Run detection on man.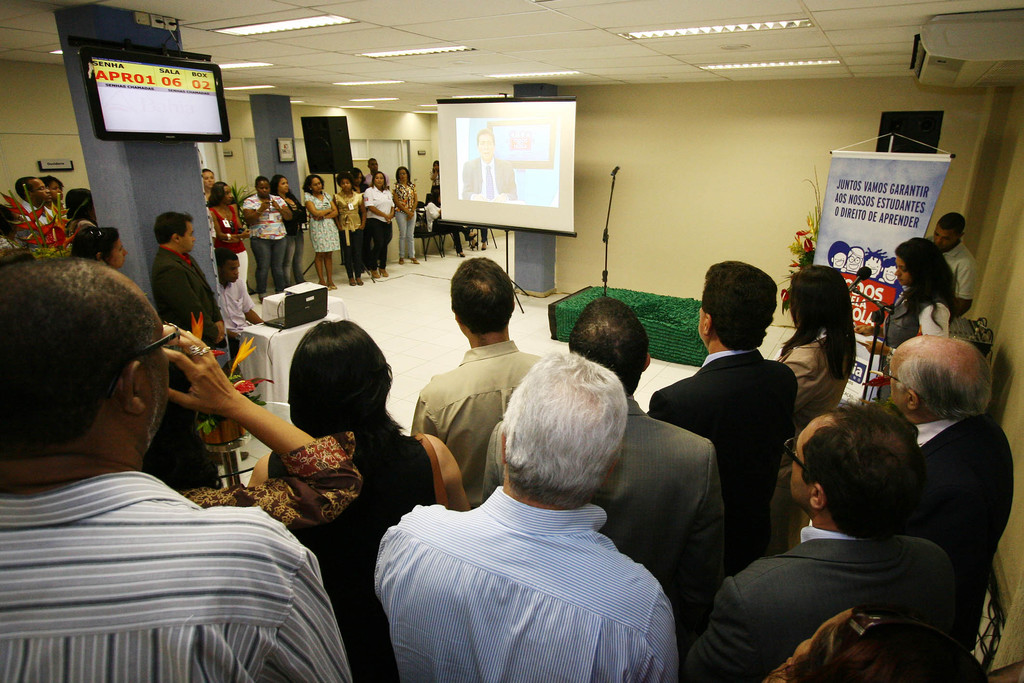
Result: [408,254,550,508].
